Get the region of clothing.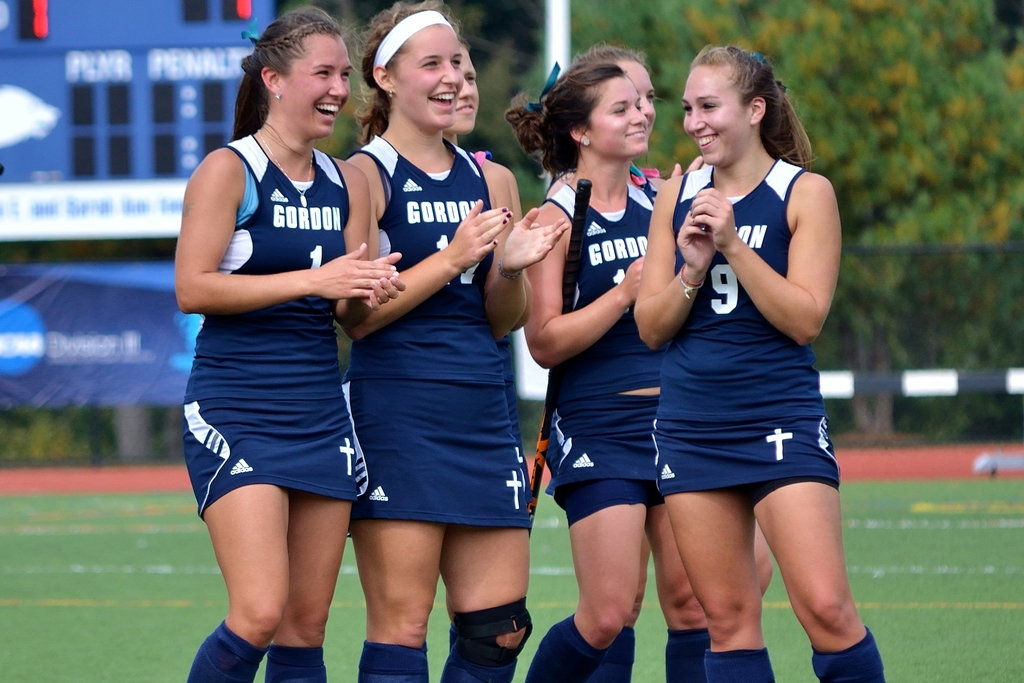
select_region(661, 173, 841, 510).
